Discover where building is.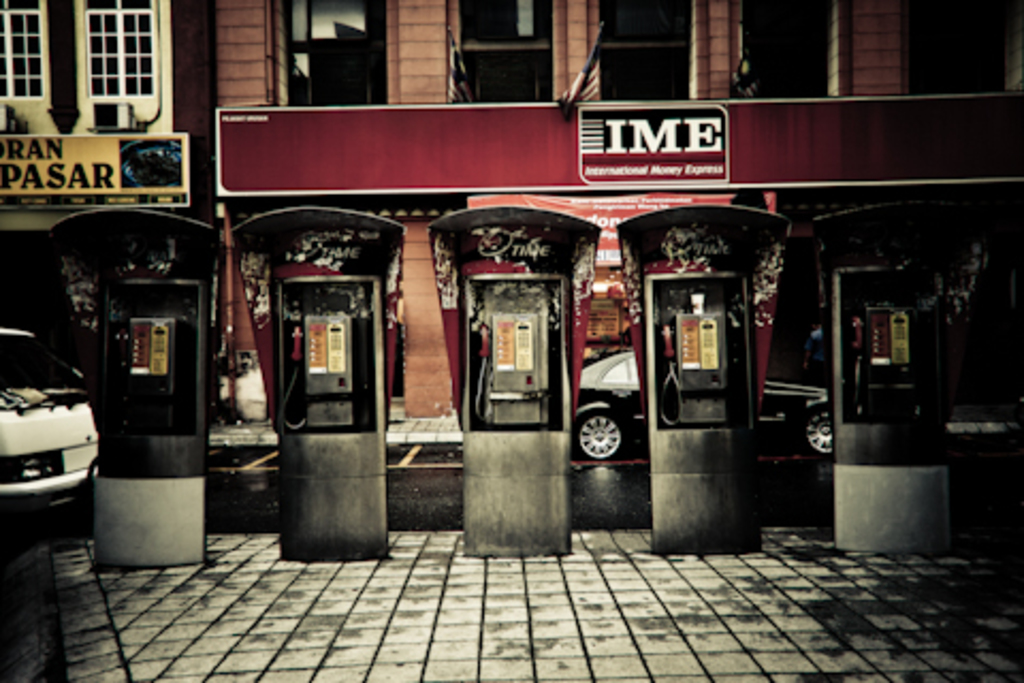
Discovered at {"left": 215, "top": 0, "right": 1022, "bottom": 448}.
